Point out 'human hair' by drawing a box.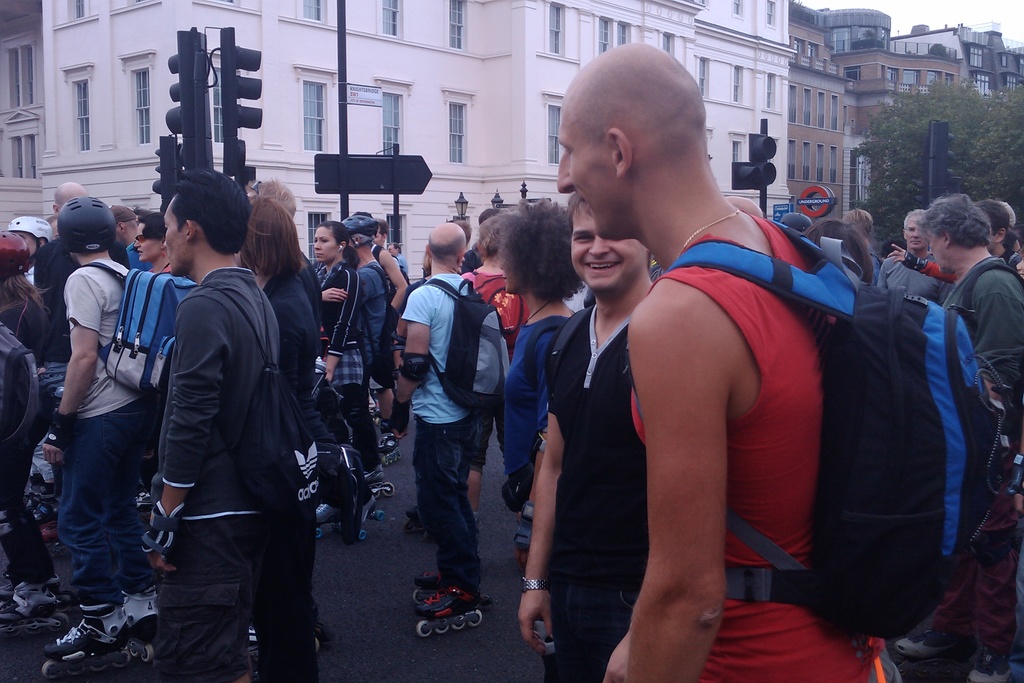
locate(245, 177, 296, 222).
